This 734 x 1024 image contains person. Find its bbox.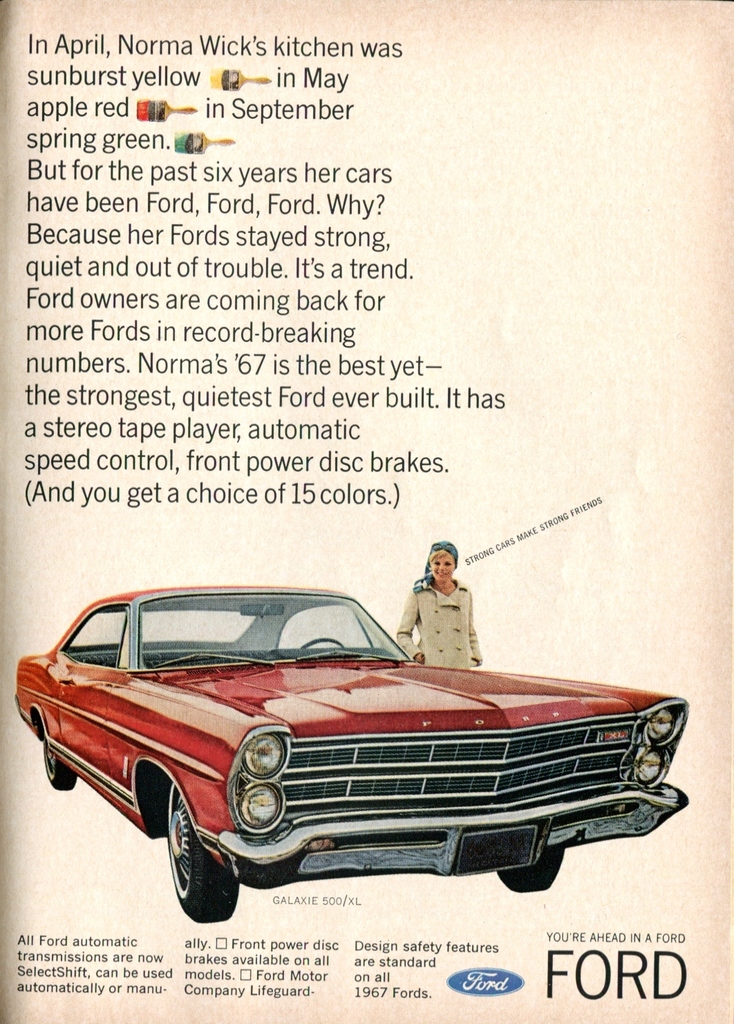
box(404, 548, 484, 676).
